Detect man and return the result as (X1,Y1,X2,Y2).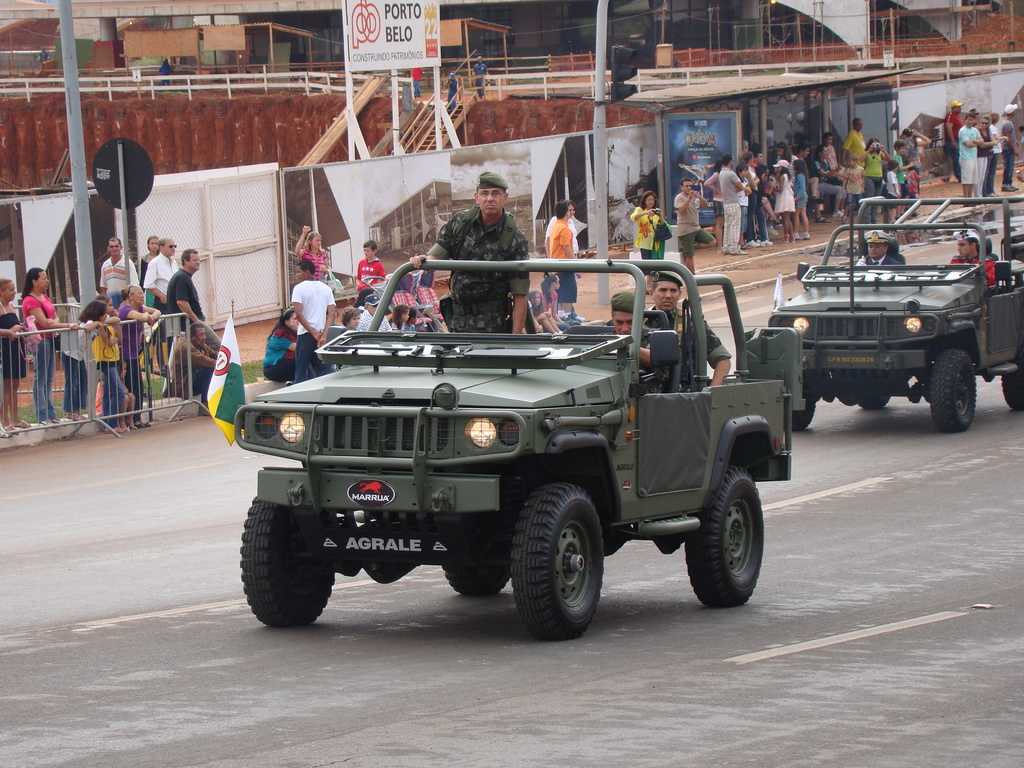
(944,100,965,182).
